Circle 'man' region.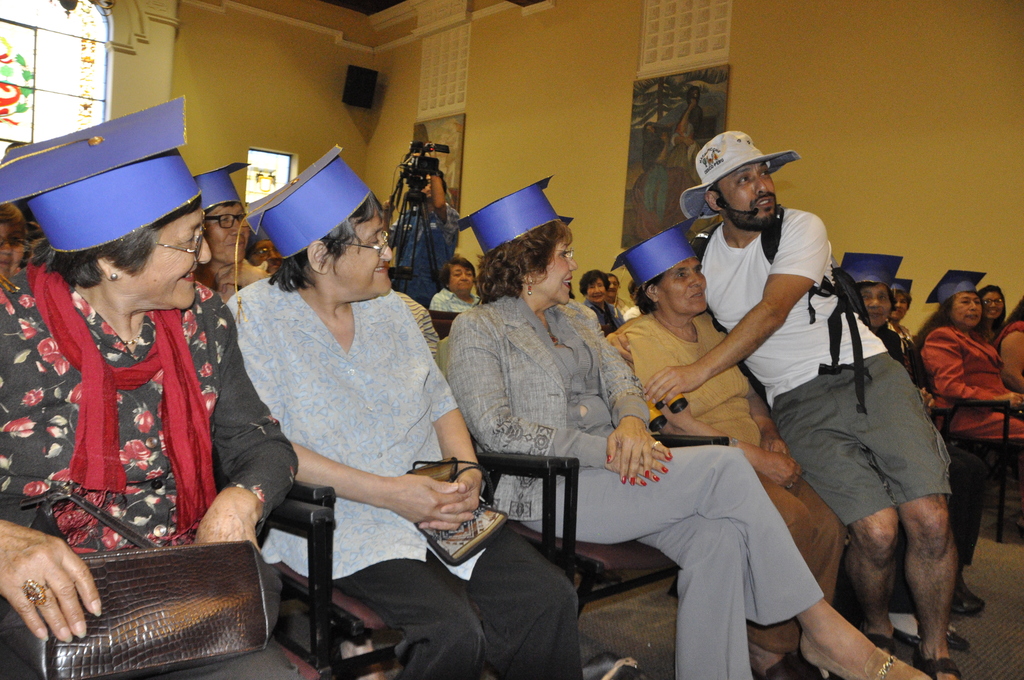
Region: detection(378, 161, 467, 284).
